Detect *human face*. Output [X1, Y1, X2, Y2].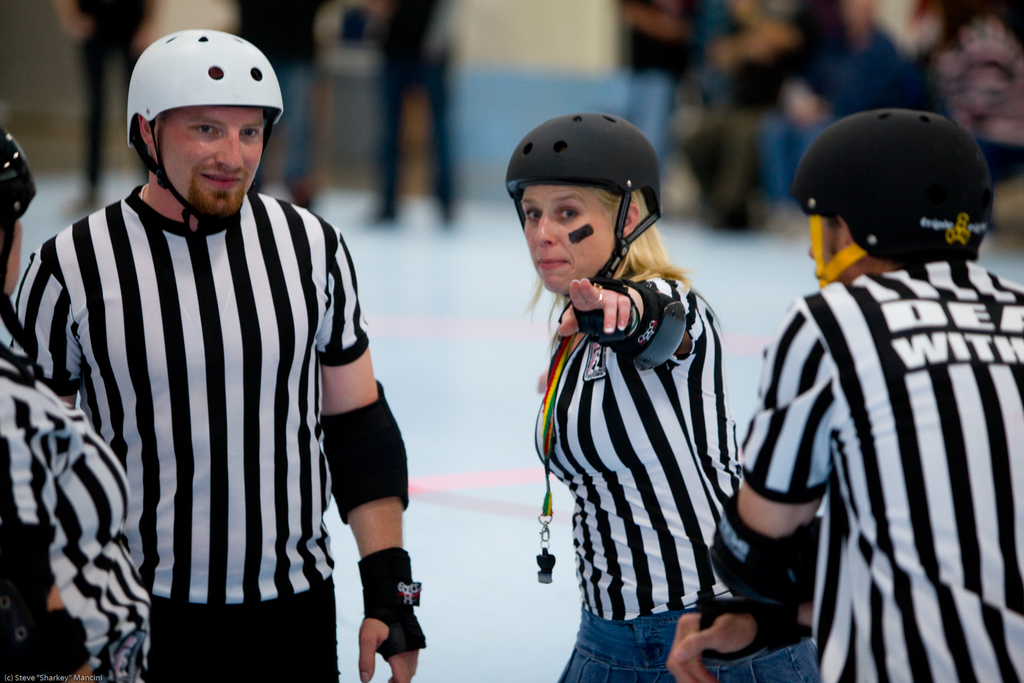
[7, 220, 24, 292].
